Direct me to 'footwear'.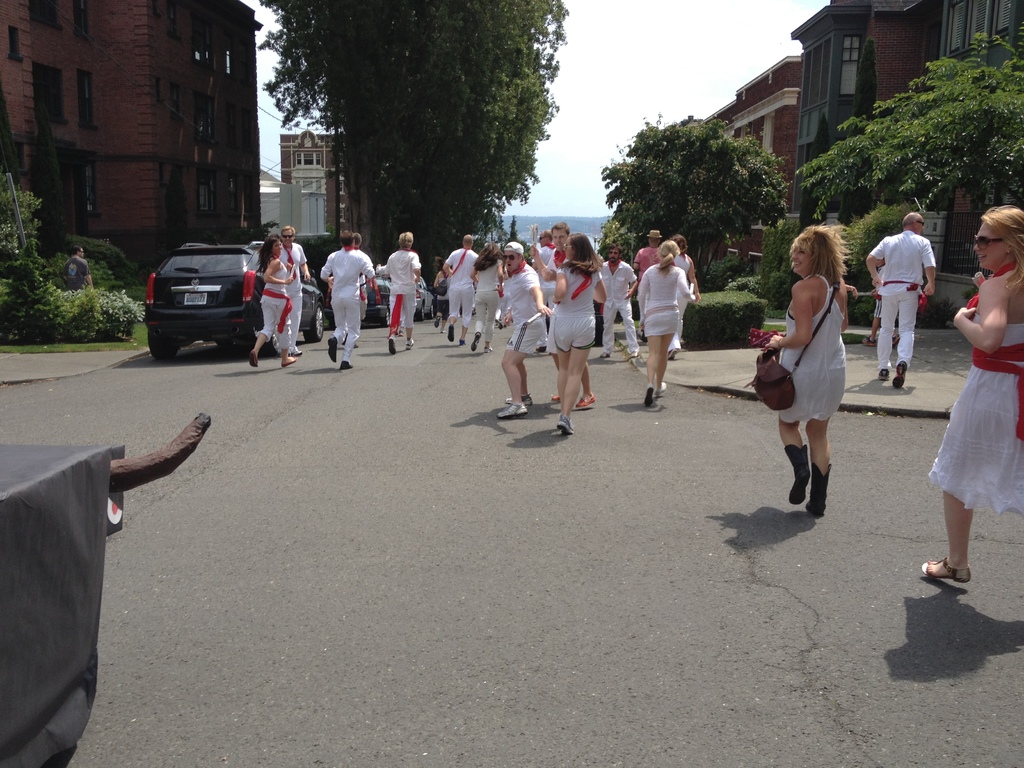
Direction: <region>580, 387, 596, 412</region>.
